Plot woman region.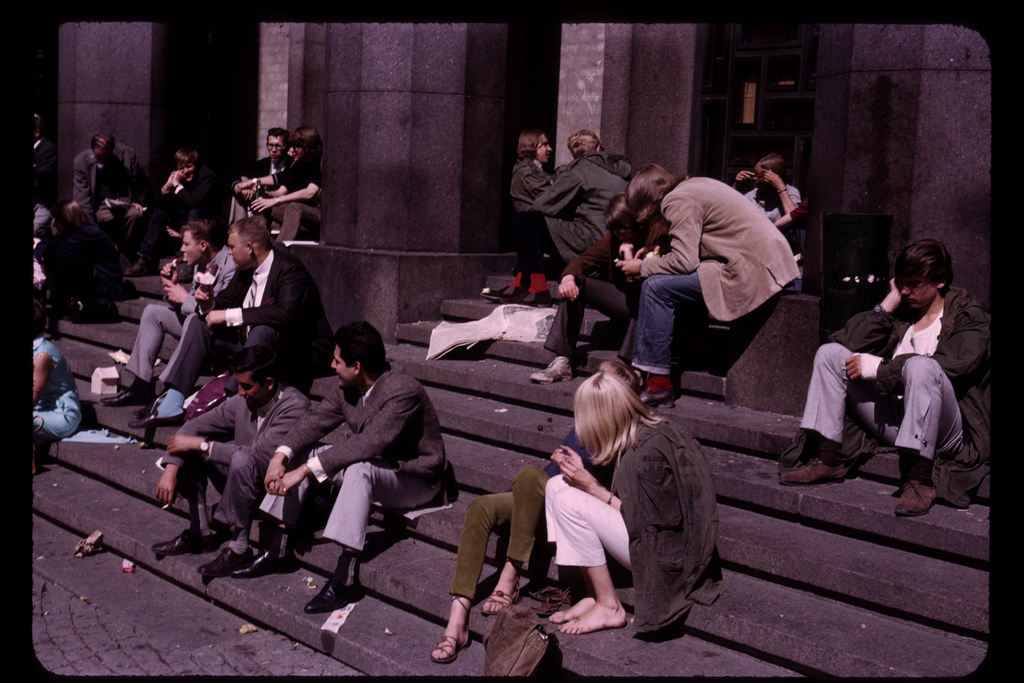
Plotted at {"left": 426, "top": 357, "right": 650, "bottom": 671}.
